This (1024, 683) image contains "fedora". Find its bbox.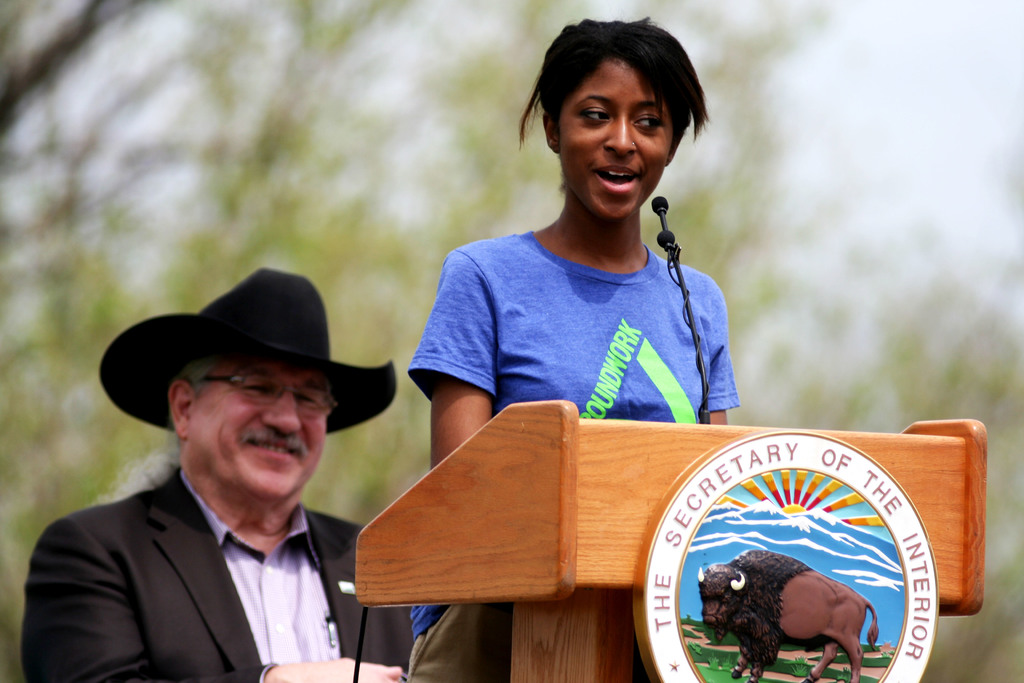
bbox=[97, 272, 390, 480].
